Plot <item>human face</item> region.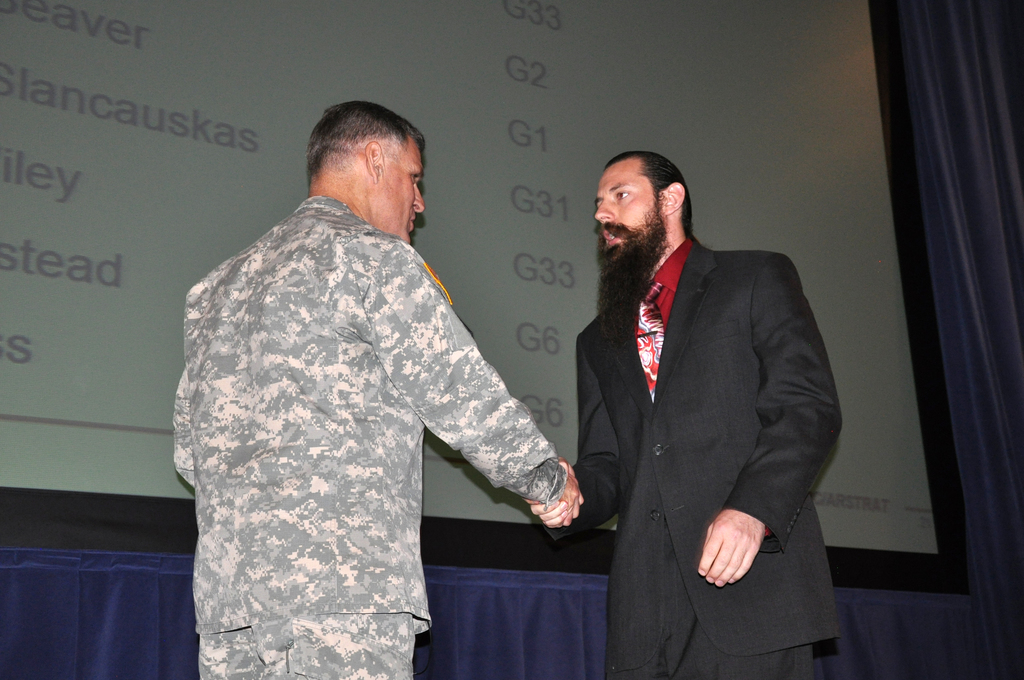
Plotted at Rect(378, 150, 424, 247).
